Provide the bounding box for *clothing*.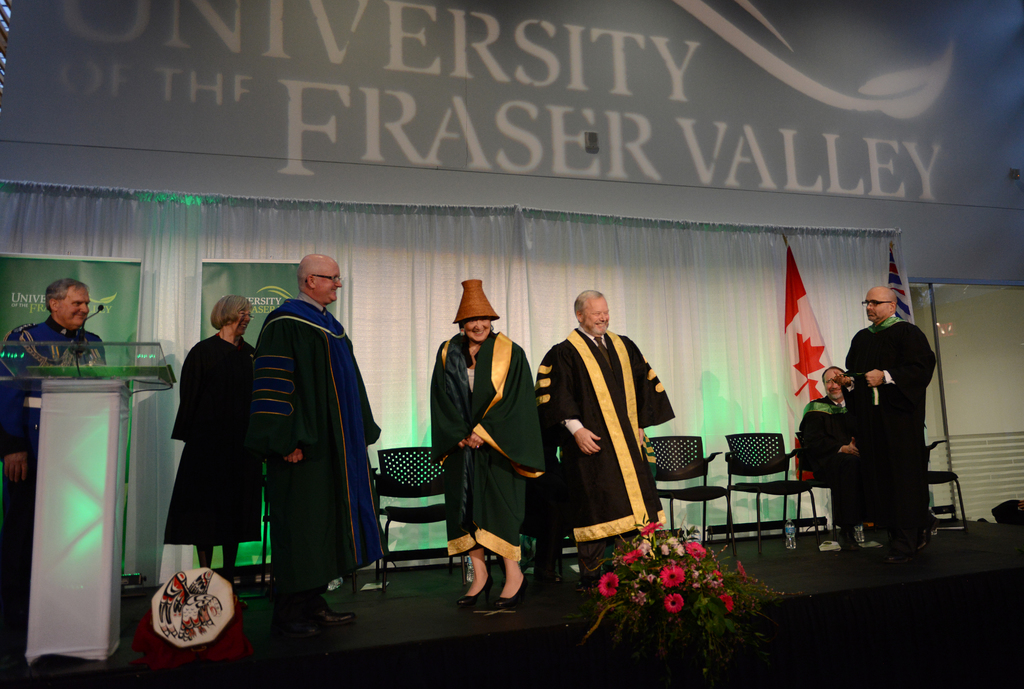
[left=794, top=379, right=872, bottom=558].
